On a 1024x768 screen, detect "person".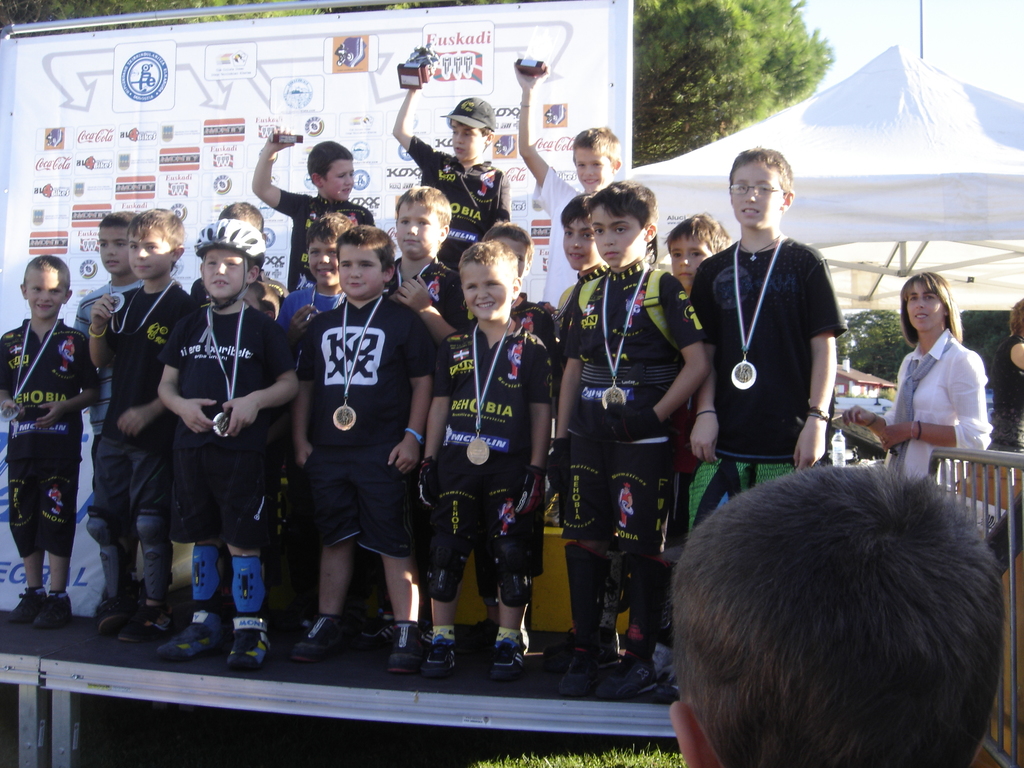
844,271,995,487.
